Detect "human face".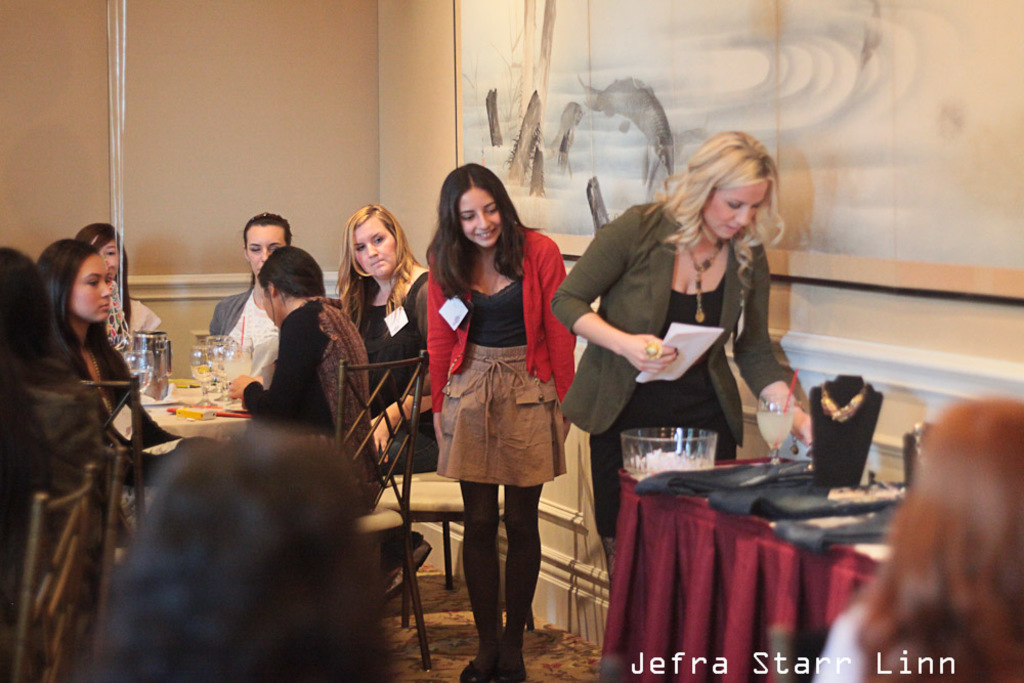
Detected at (261,285,279,327).
